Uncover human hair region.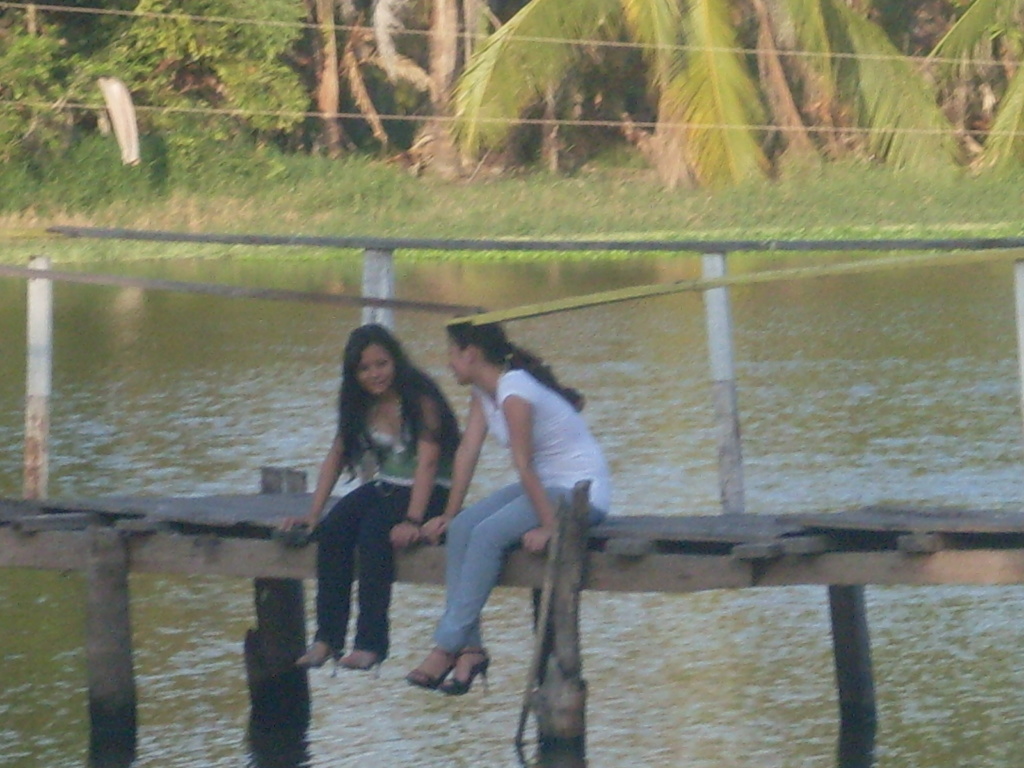
Uncovered: bbox(448, 321, 584, 409).
